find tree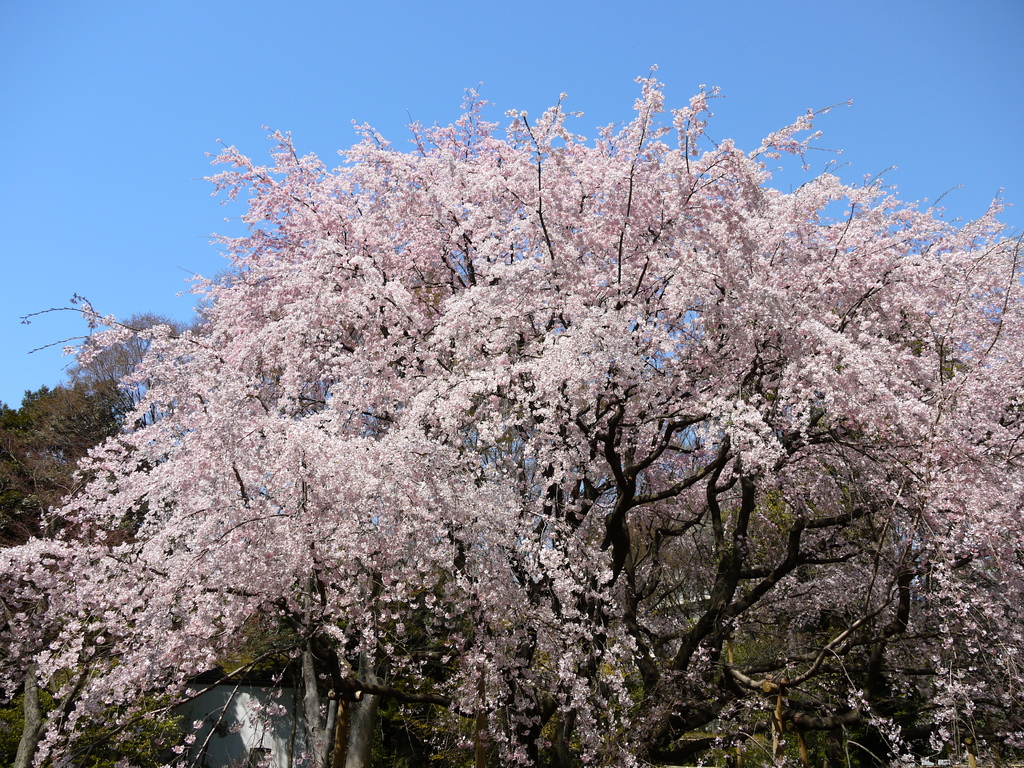
[0, 417, 124, 558]
